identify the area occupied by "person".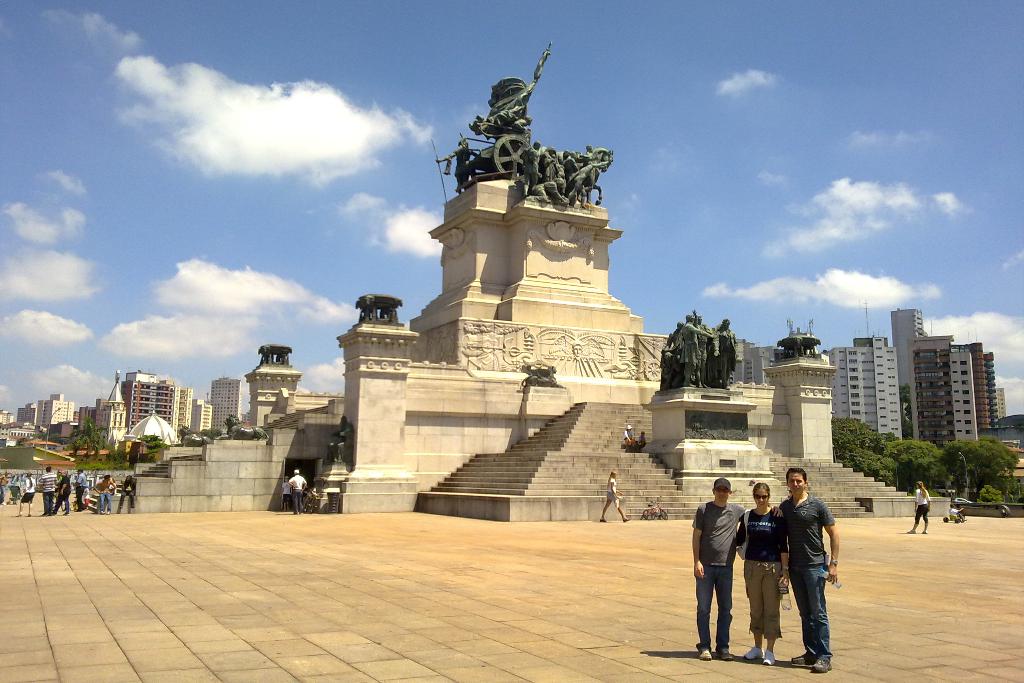
Area: 118, 477, 133, 516.
